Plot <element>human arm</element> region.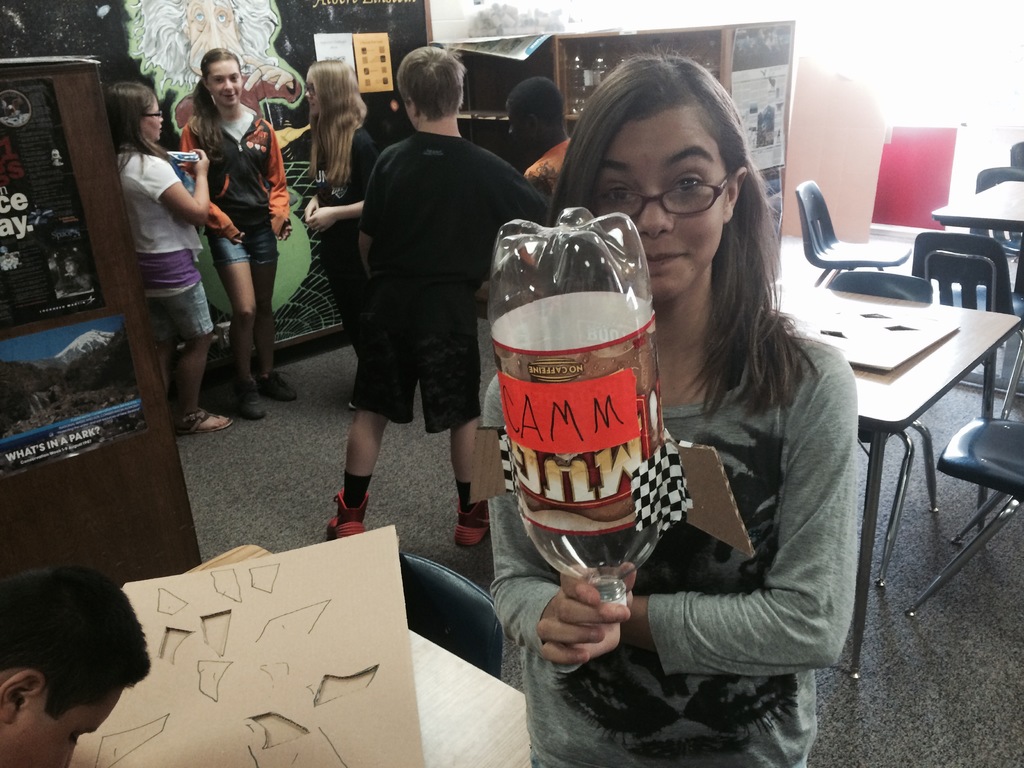
Plotted at bbox=(488, 362, 635, 680).
